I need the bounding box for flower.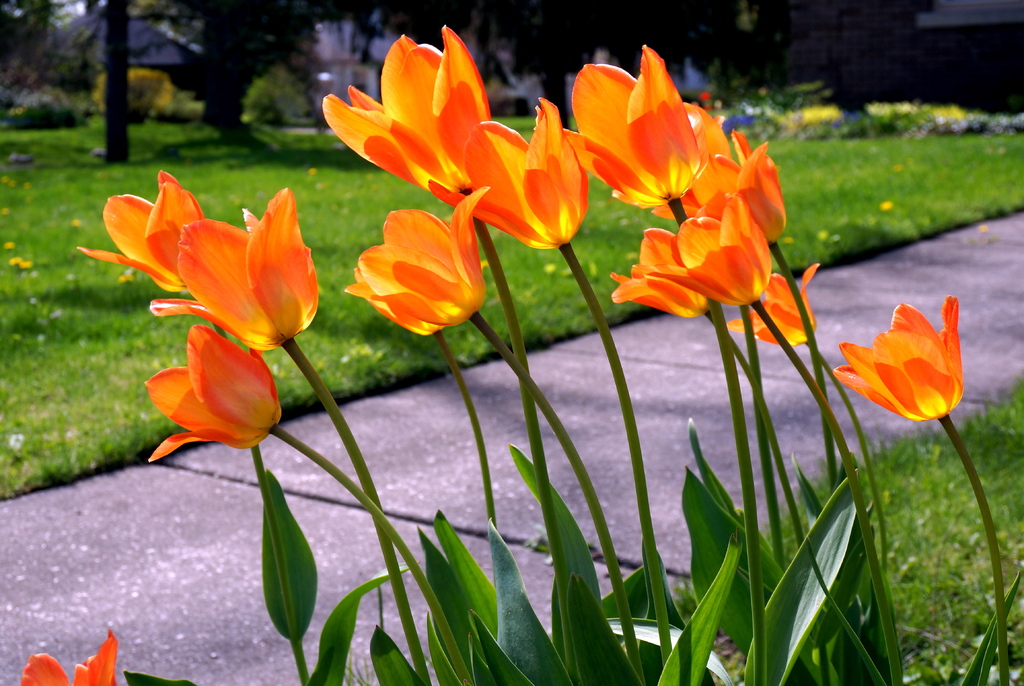
Here it is: pyautogui.locateOnScreen(630, 189, 777, 309).
